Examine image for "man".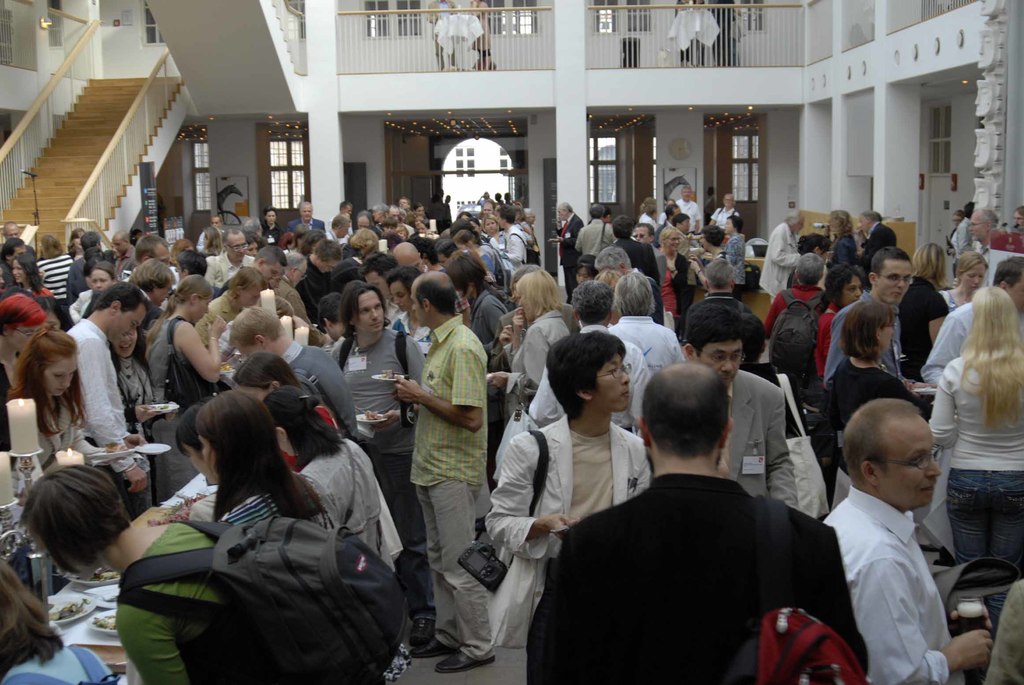
Examination result: [758,211,804,303].
